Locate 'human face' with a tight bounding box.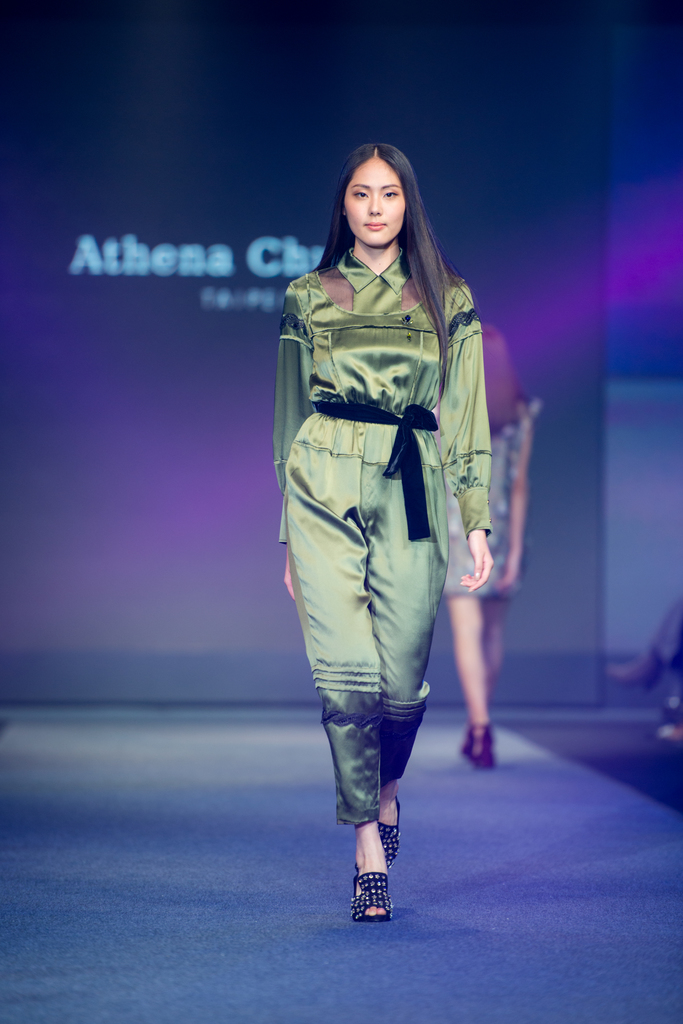
<bbox>347, 159, 410, 244</bbox>.
